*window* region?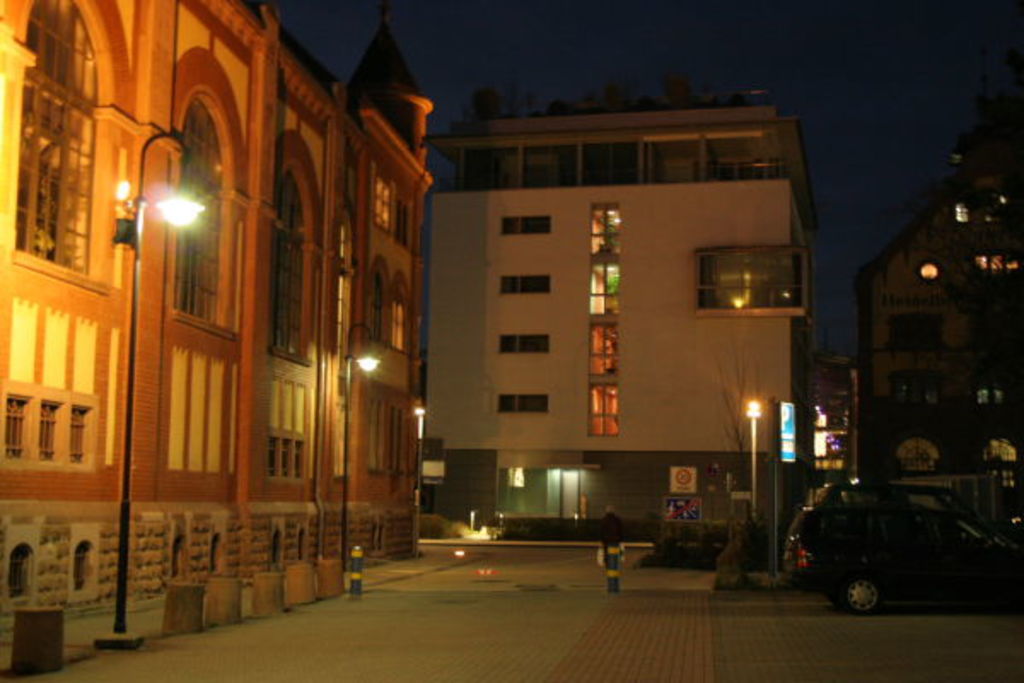
[32, 400, 67, 459]
